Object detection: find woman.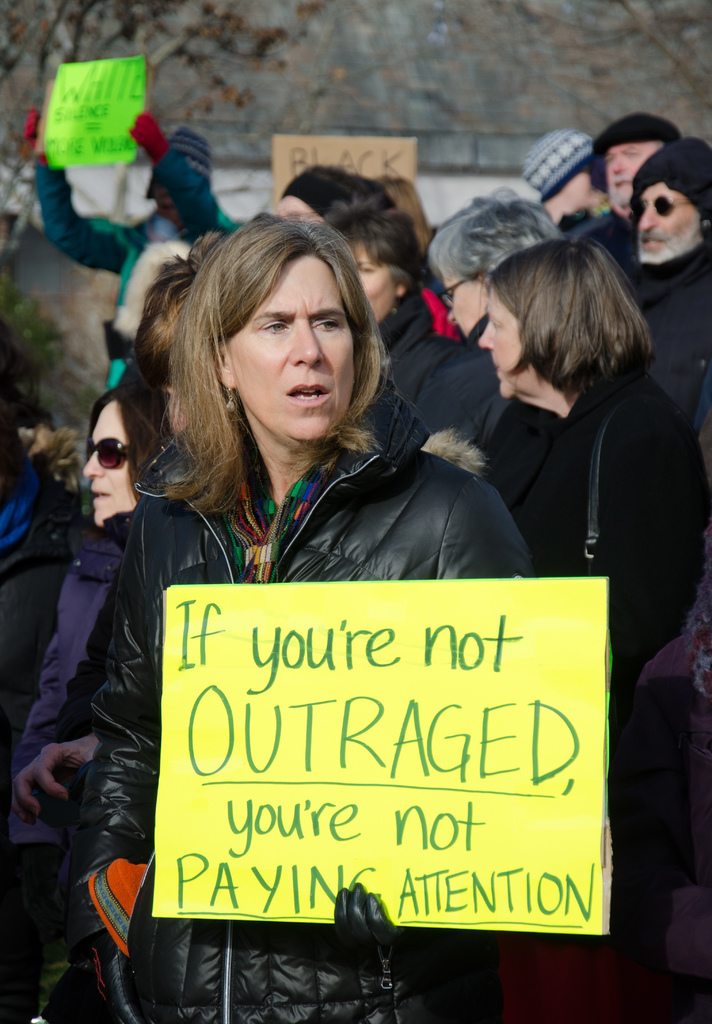
l=457, t=239, r=711, b=1023.
